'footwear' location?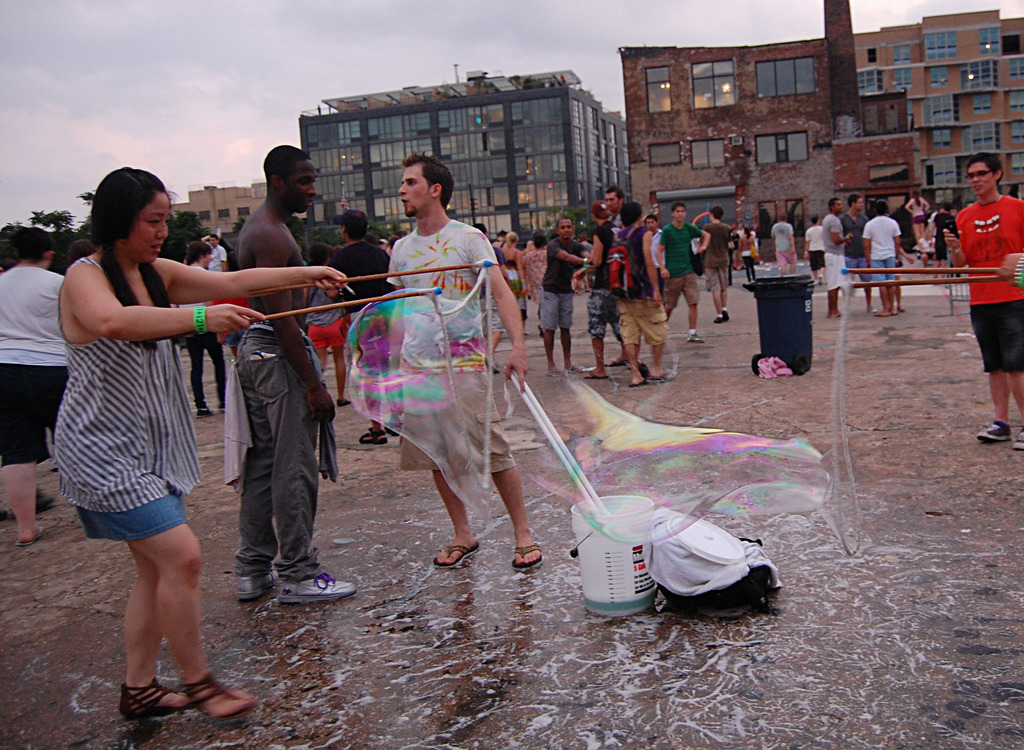
bbox=[634, 372, 650, 388]
